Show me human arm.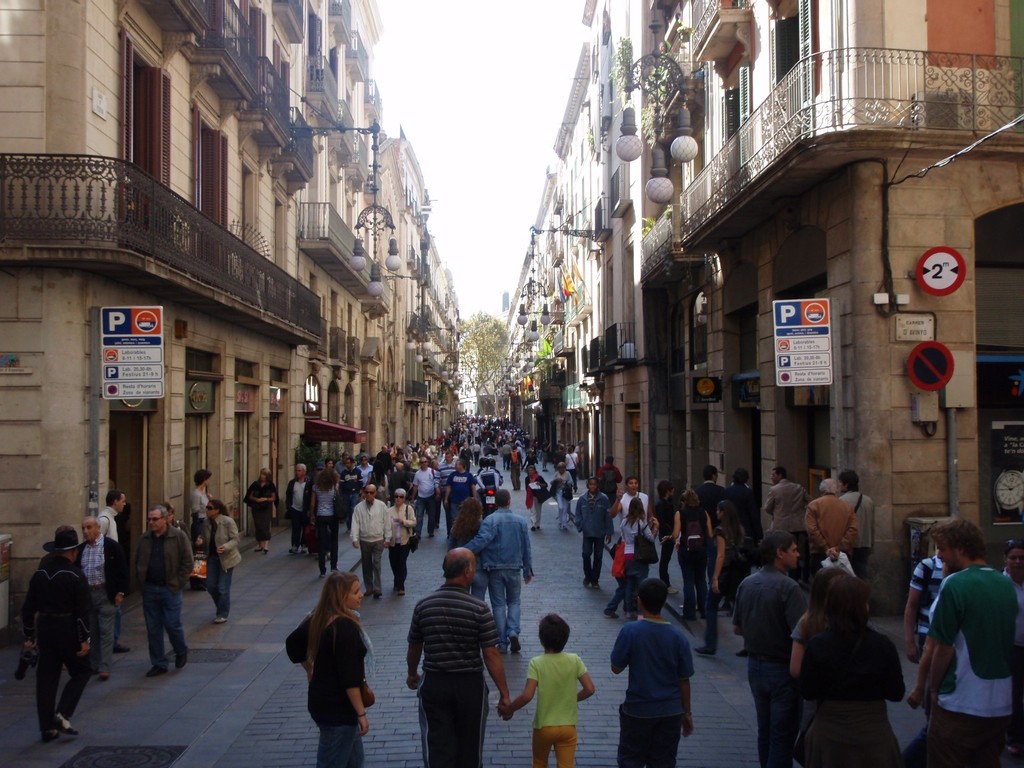
human arm is here: bbox(24, 579, 37, 647).
